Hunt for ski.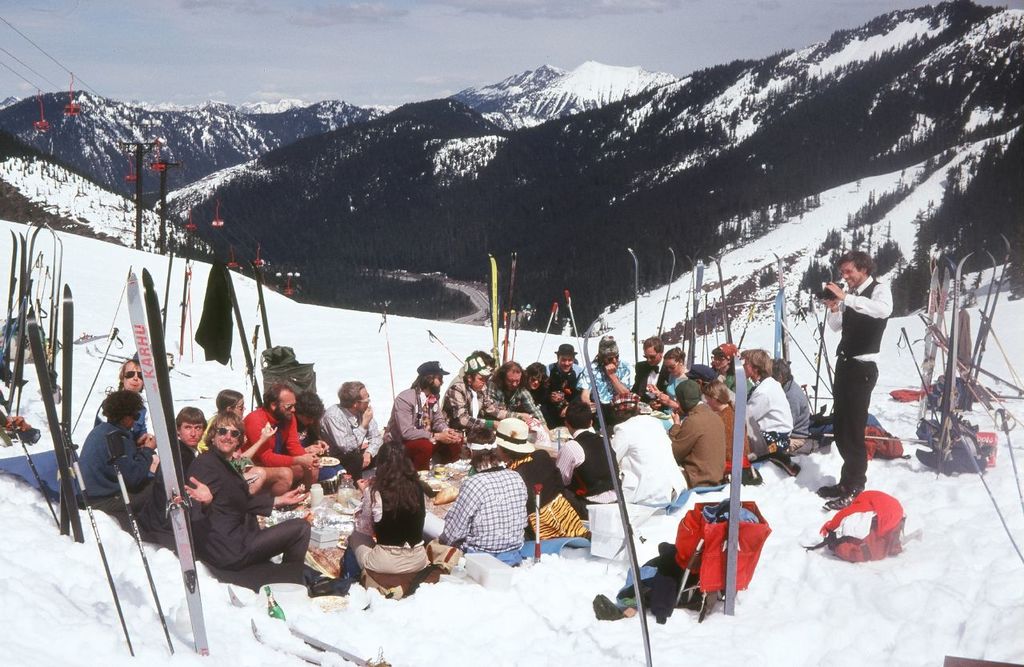
Hunted down at 657/242/670/340.
